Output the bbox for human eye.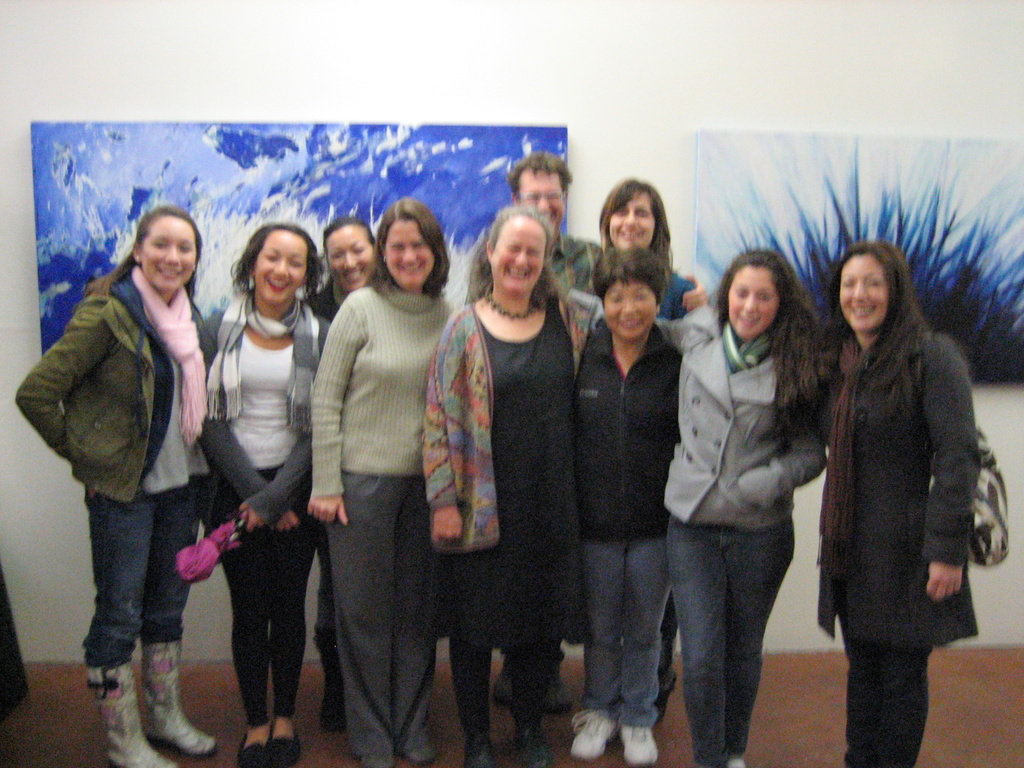
locate(351, 243, 366, 253).
